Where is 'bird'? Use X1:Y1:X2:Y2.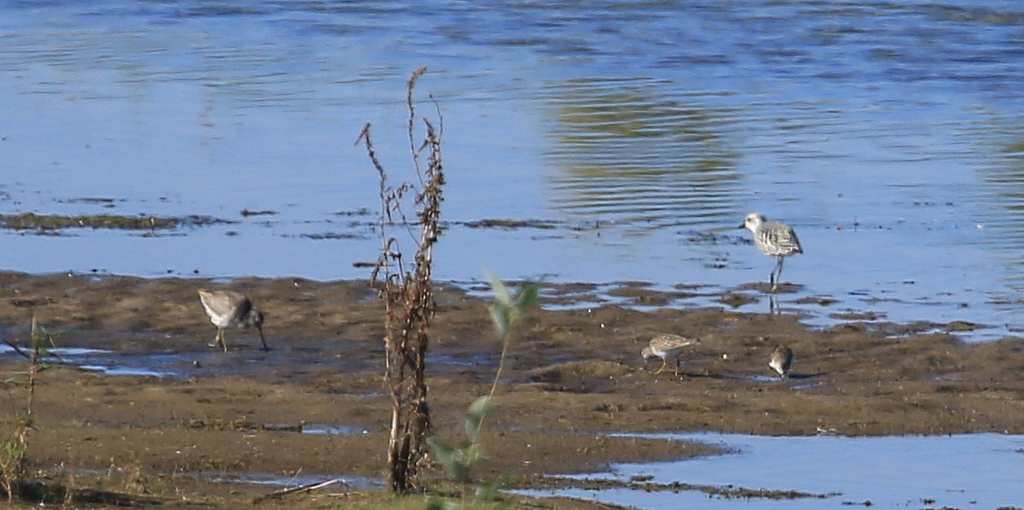
738:209:805:287.
